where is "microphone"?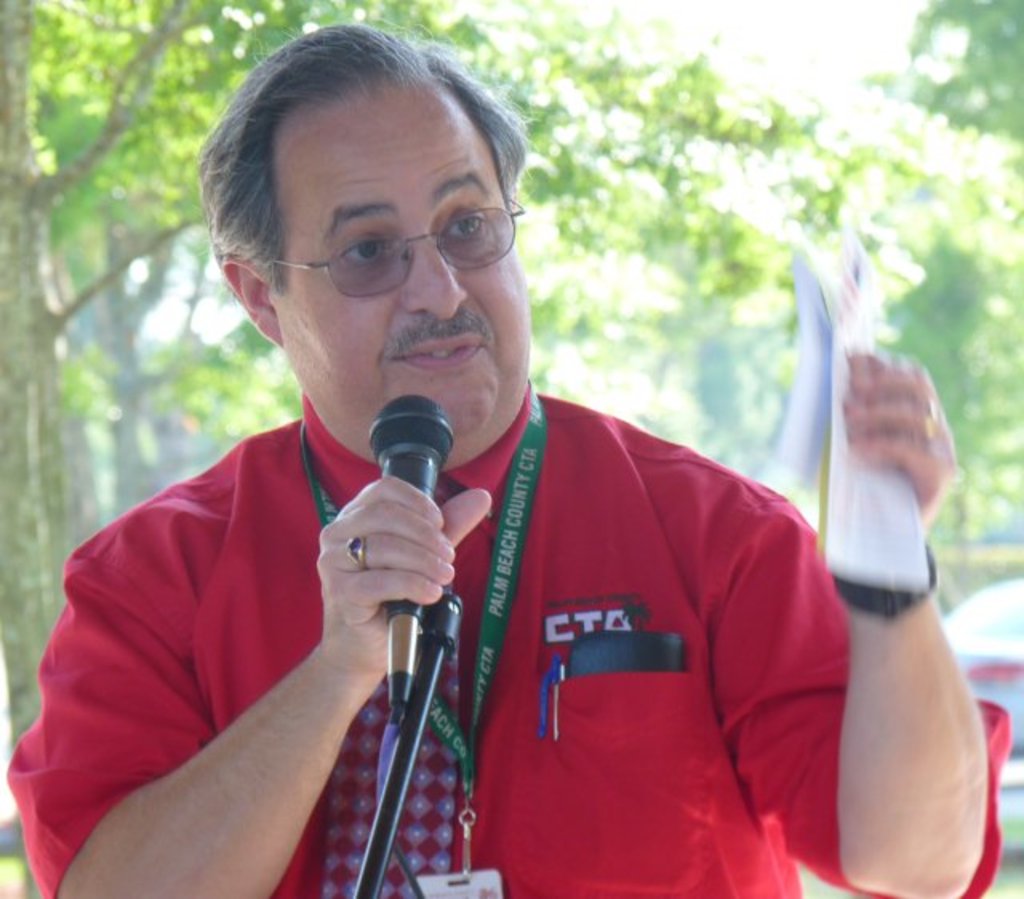
[left=360, top=387, right=459, bottom=728].
